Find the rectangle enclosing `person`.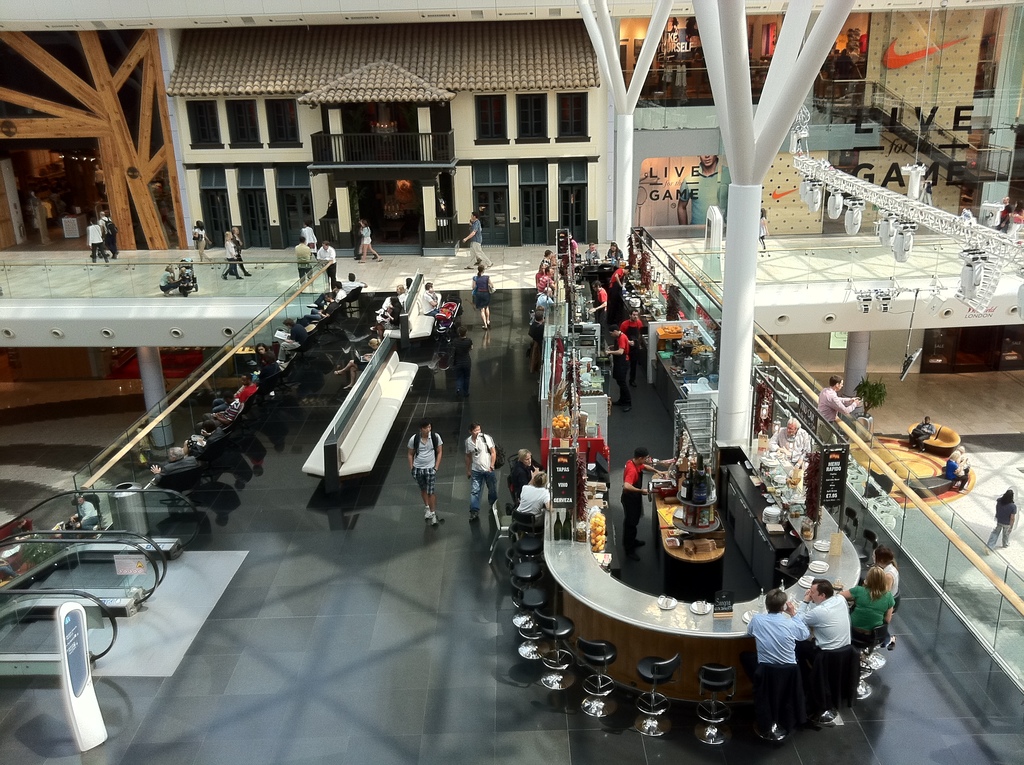
rect(328, 279, 349, 300).
